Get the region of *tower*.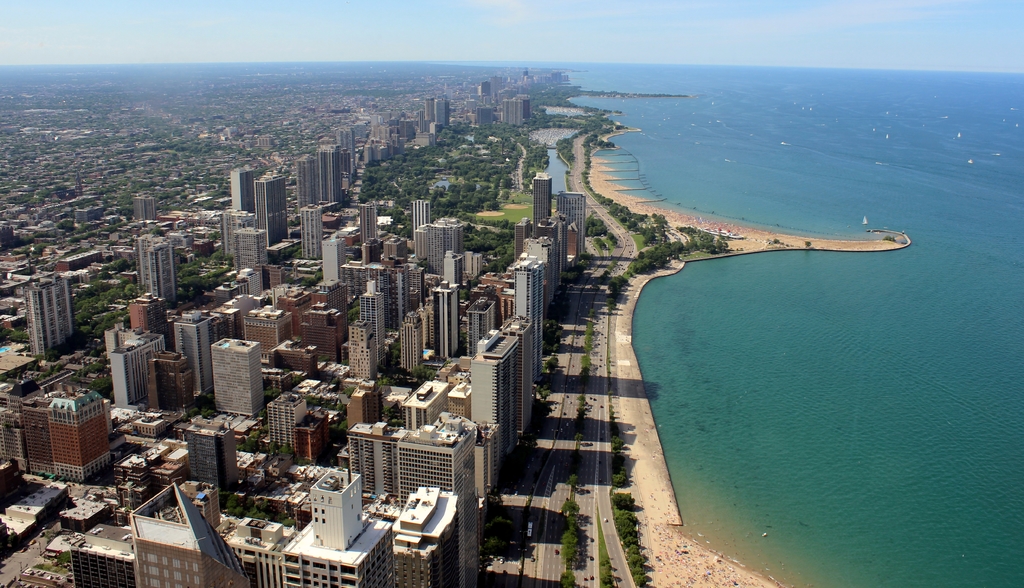
box(357, 279, 387, 366).
